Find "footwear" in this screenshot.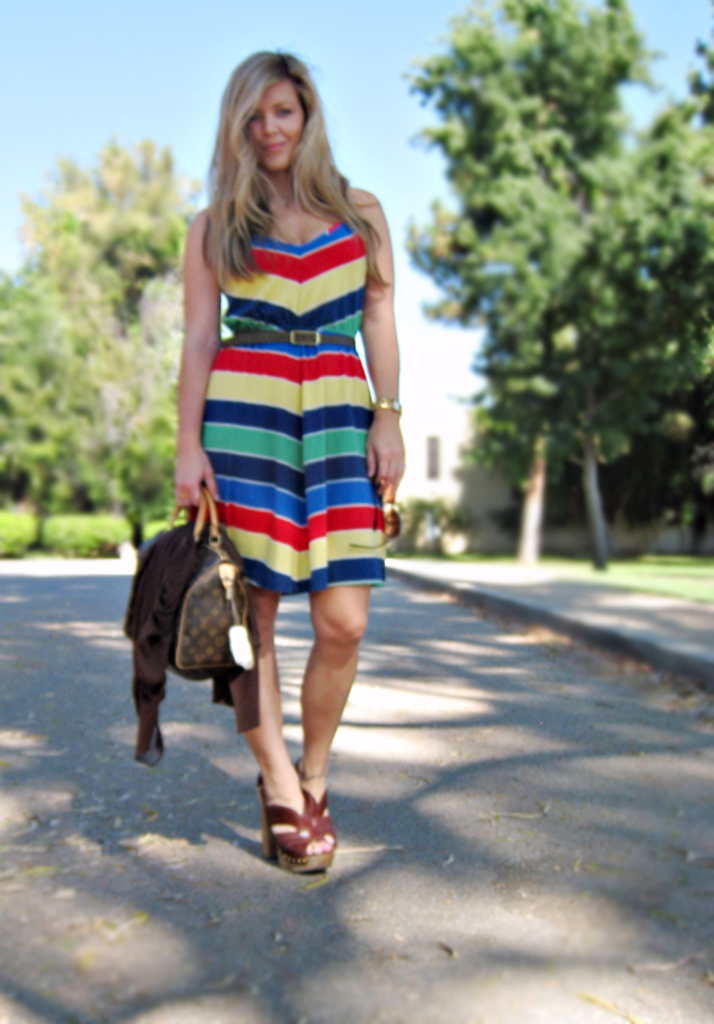
The bounding box for "footwear" is box(235, 761, 341, 877).
